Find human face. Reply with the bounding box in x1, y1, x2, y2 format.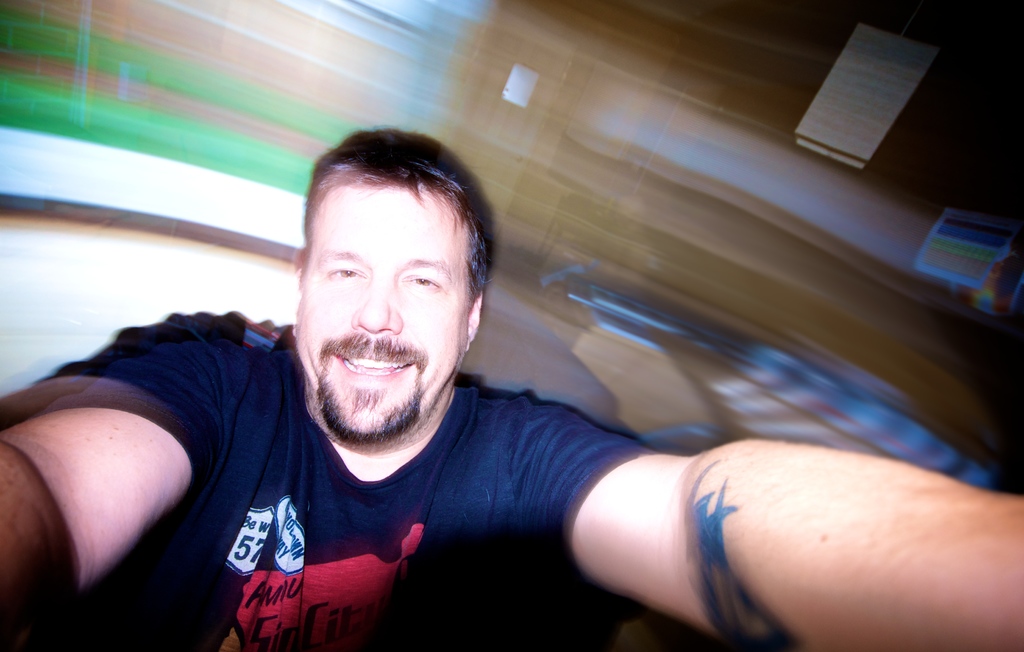
289, 164, 479, 444.
